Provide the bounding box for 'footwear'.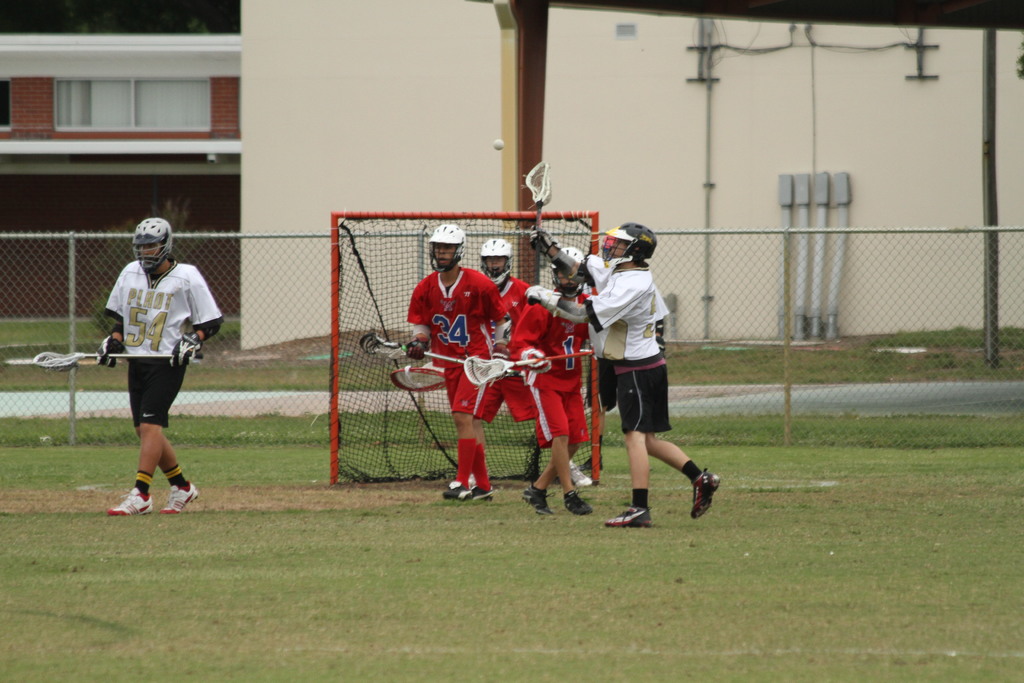
<box>691,467,718,520</box>.
